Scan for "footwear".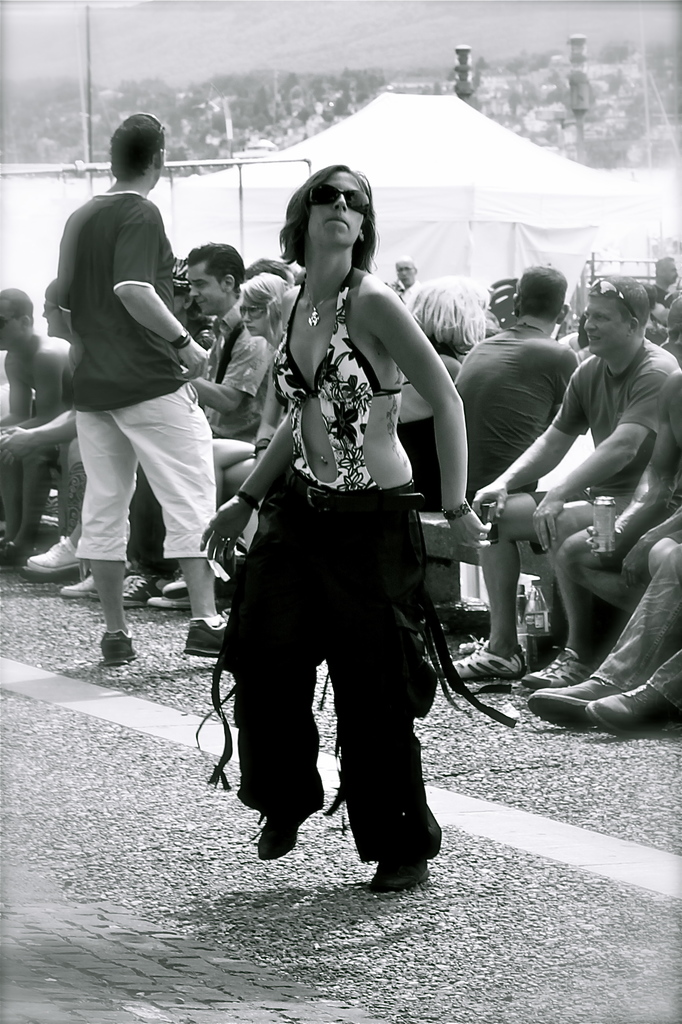
Scan result: (x1=531, y1=673, x2=617, y2=731).
